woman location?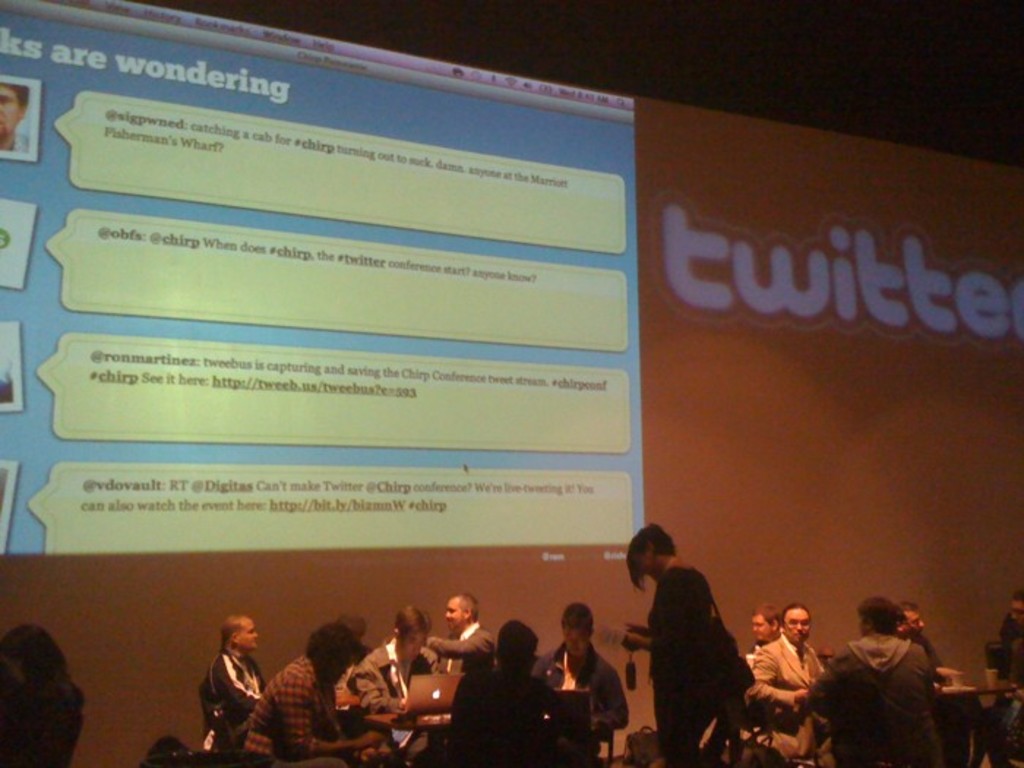
{"left": 603, "top": 528, "right": 746, "bottom": 758}
